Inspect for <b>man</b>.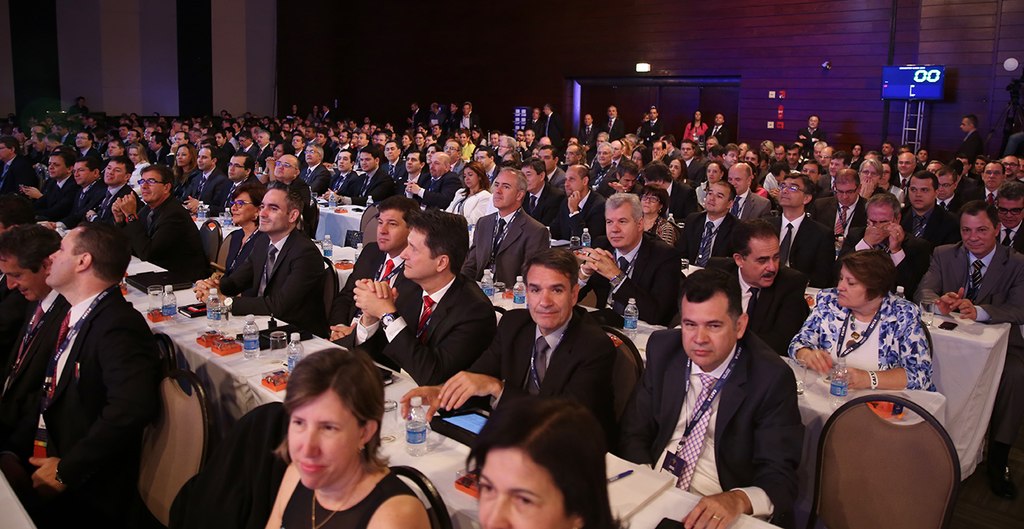
Inspection: (x1=399, y1=249, x2=614, y2=425).
